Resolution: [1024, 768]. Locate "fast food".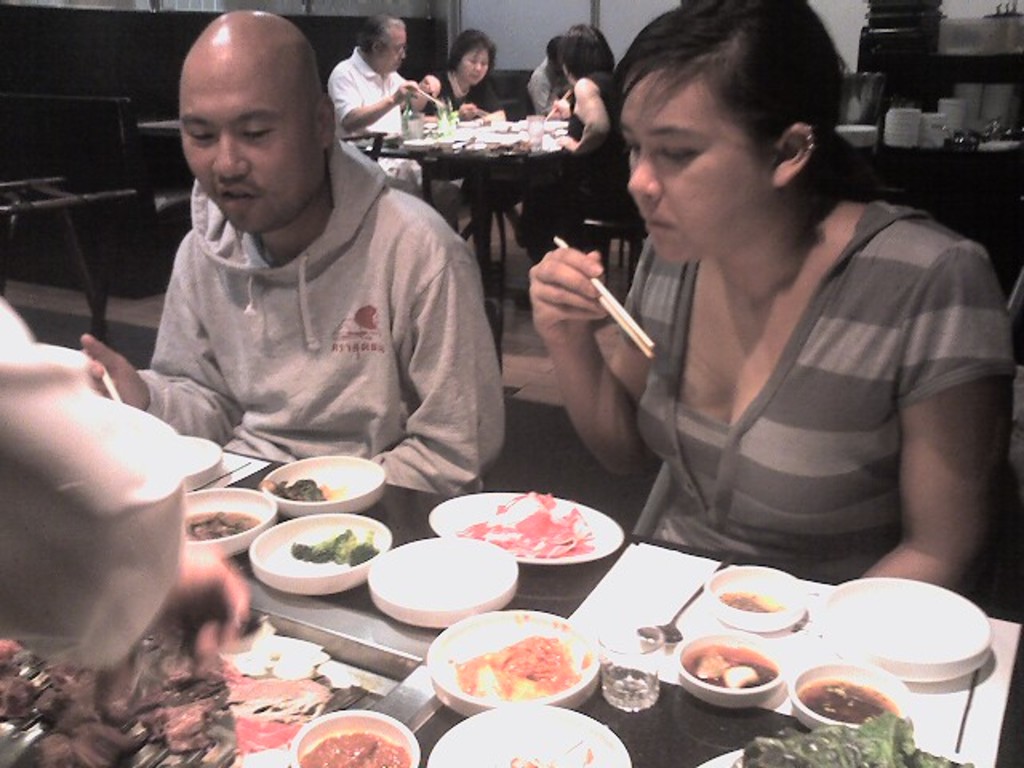
275 475 330 504.
